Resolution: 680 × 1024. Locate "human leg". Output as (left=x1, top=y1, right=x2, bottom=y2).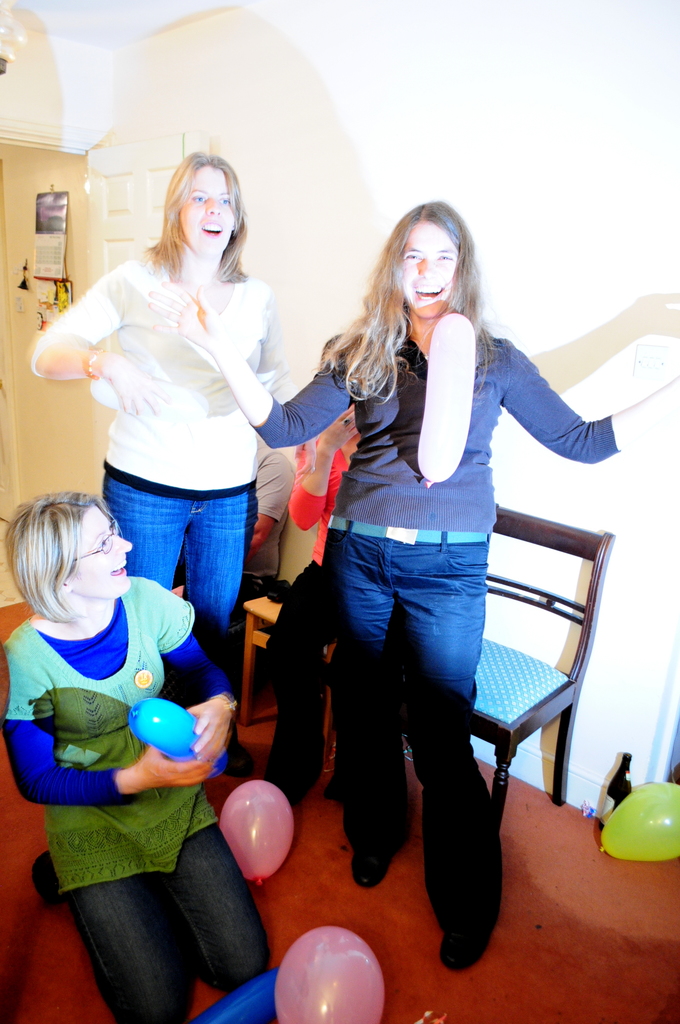
(left=173, top=807, right=259, bottom=980).
